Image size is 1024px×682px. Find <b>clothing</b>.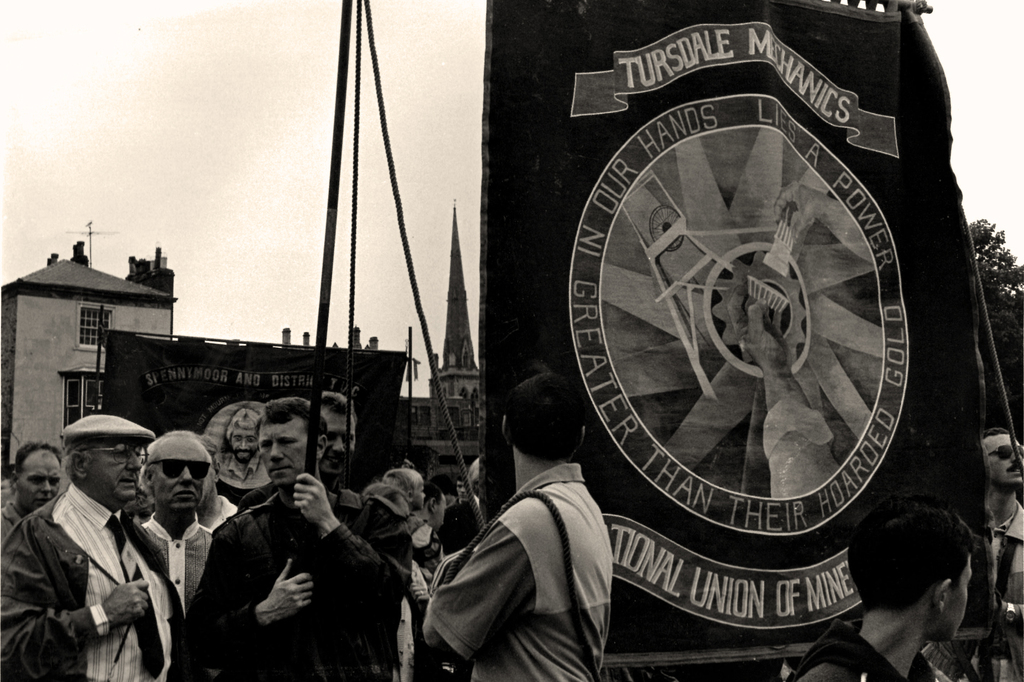
l=134, t=514, r=225, b=578.
